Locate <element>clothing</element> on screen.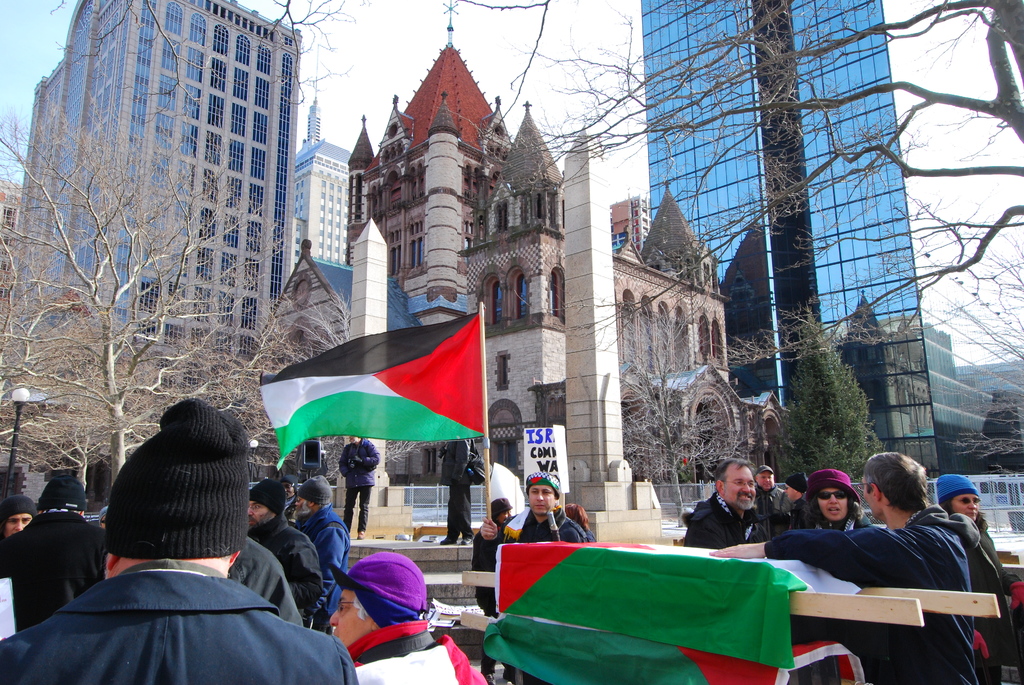
On screen at bbox(342, 439, 385, 535).
